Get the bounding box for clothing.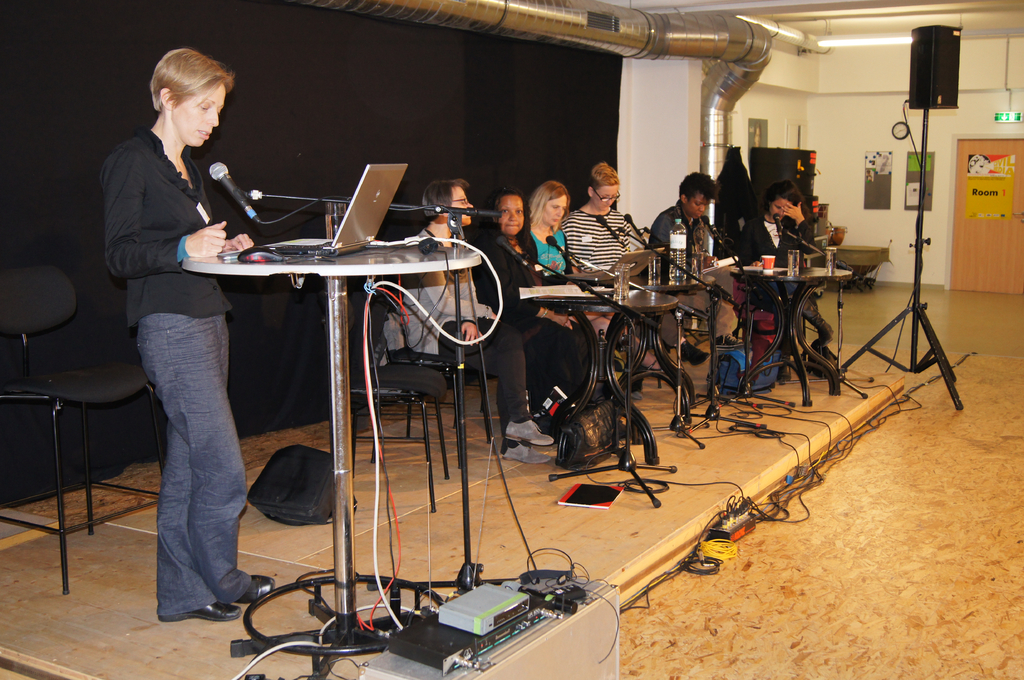
x1=557 y1=207 x2=645 y2=292.
